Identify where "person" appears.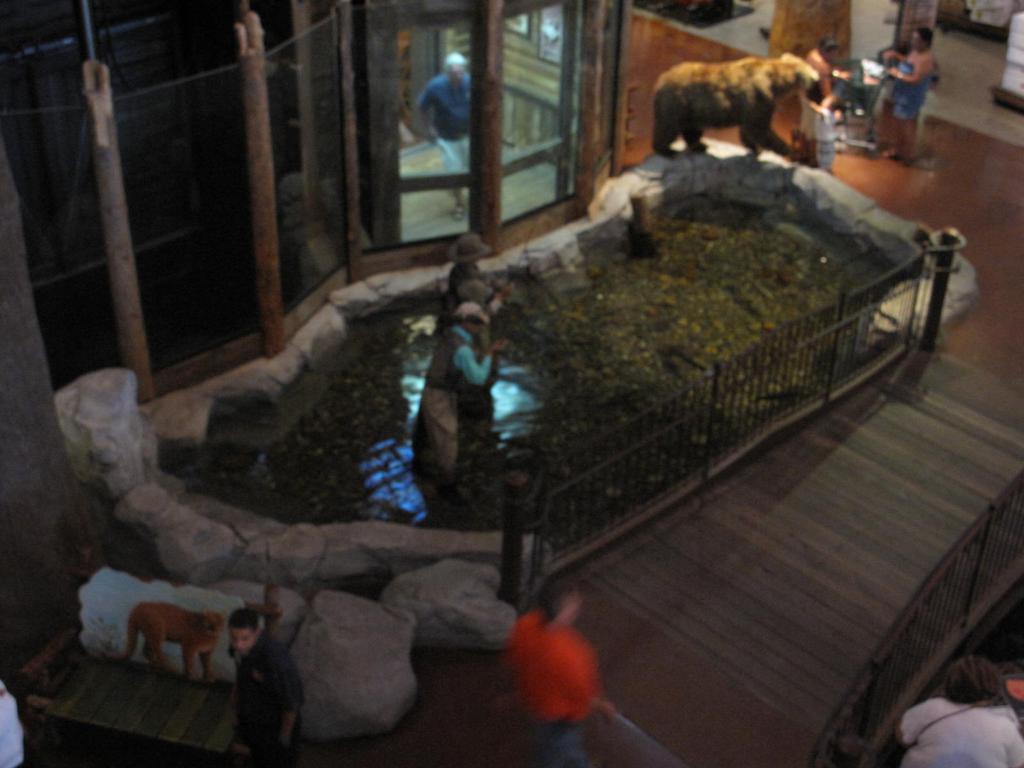
Appears at {"left": 886, "top": 30, "right": 943, "bottom": 164}.
